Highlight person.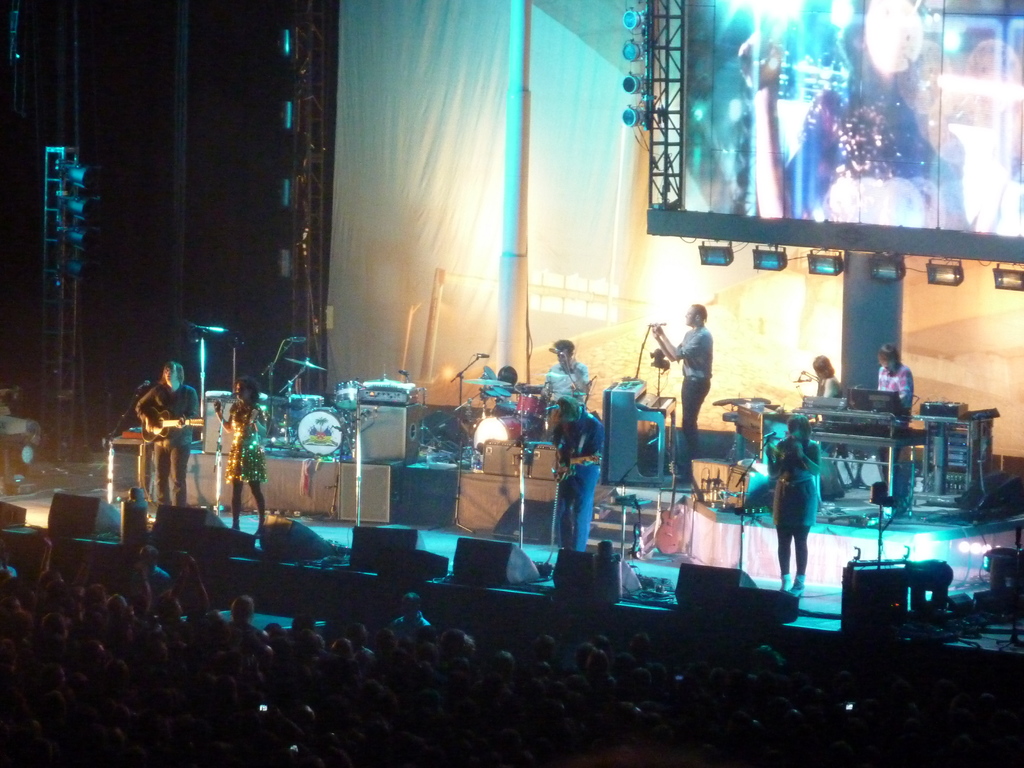
Highlighted region: [left=545, top=399, right=601, bottom=552].
